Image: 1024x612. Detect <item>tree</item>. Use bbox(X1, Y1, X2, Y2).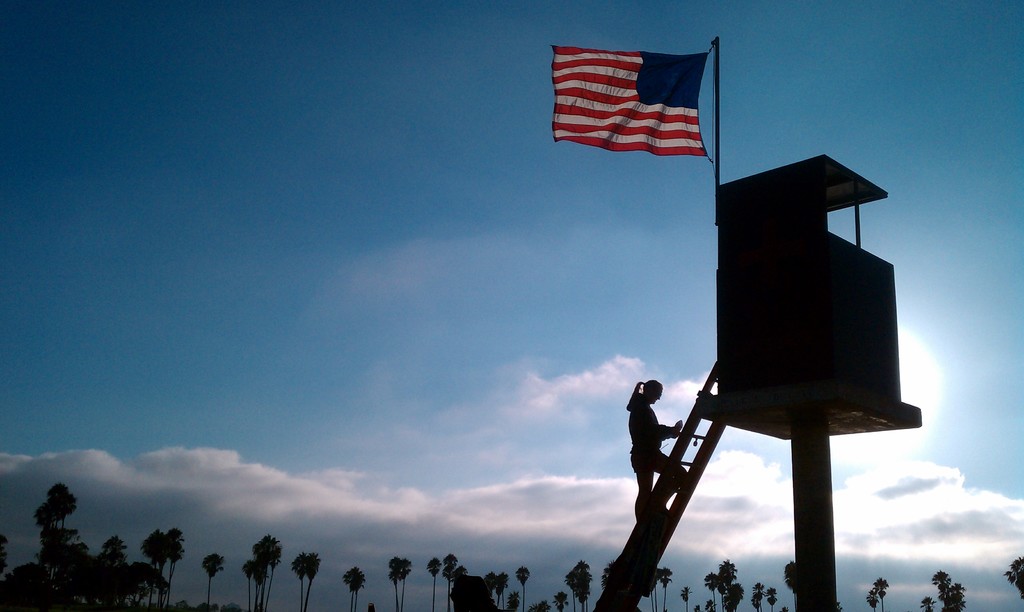
bbox(922, 597, 936, 611).
